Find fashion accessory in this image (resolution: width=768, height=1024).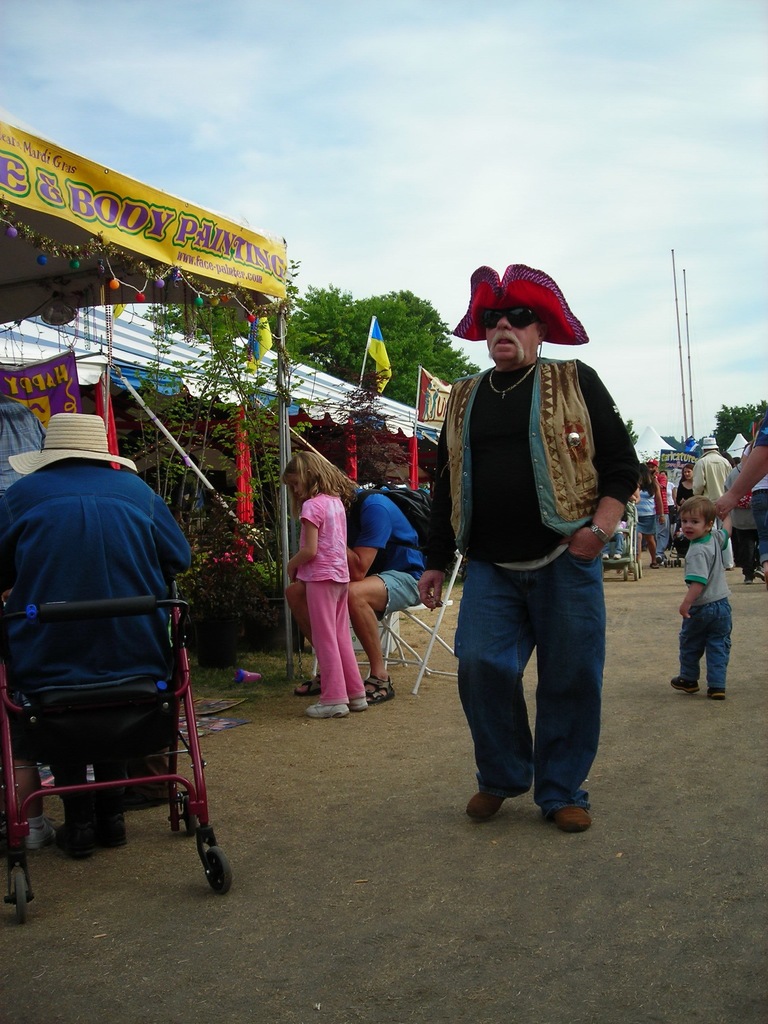
(67,824,88,861).
